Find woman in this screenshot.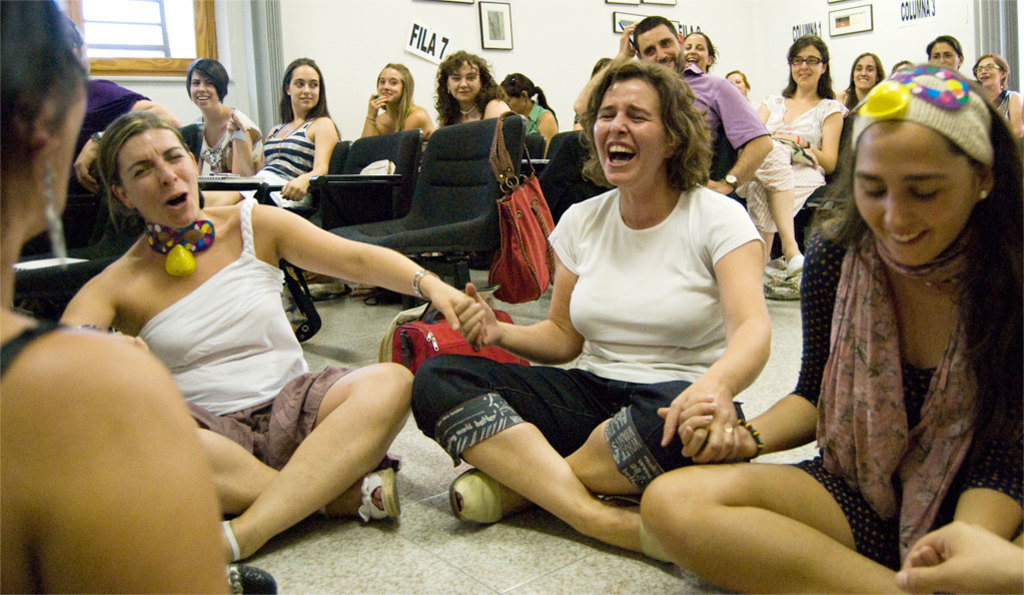
The bounding box for woman is bbox=[966, 53, 1023, 150].
